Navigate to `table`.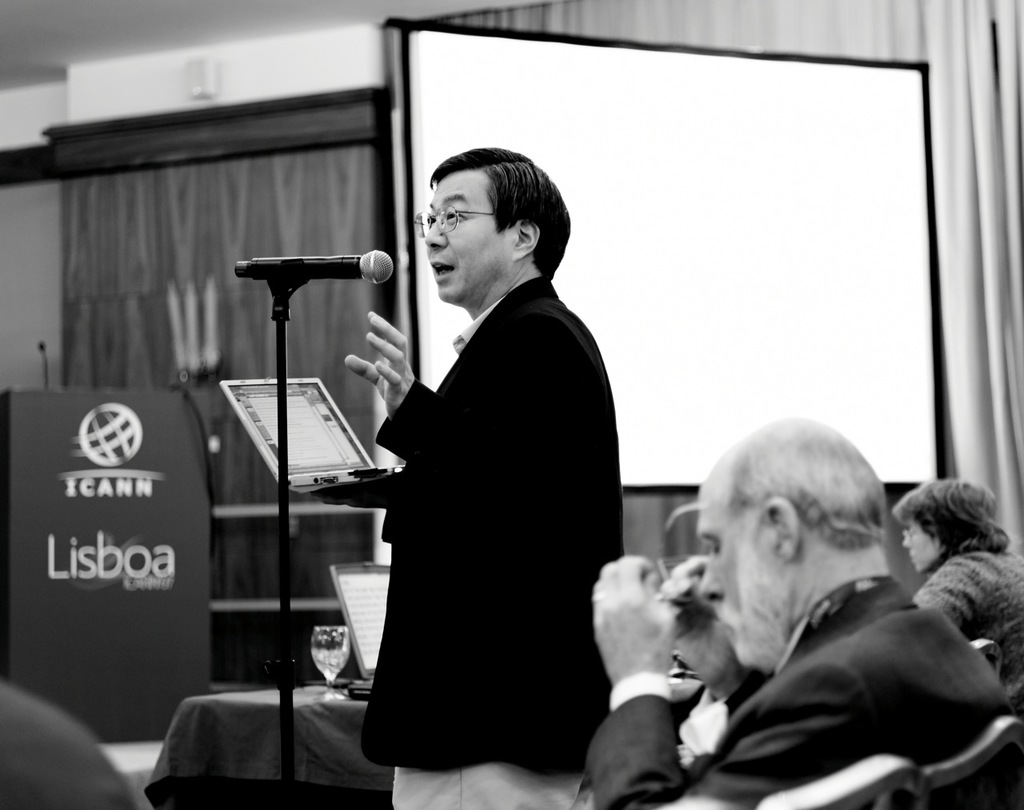
Navigation target: (129, 675, 394, 800).
